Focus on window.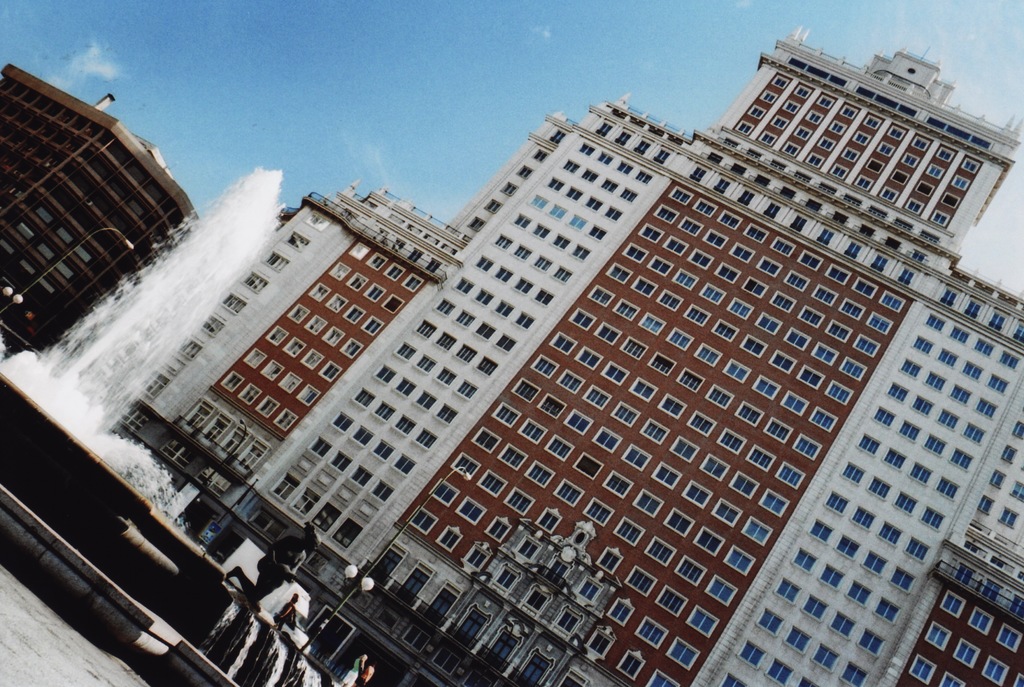
Focused at {"left": 463, "top": 672, "right": 489, "bottom": 686}.
